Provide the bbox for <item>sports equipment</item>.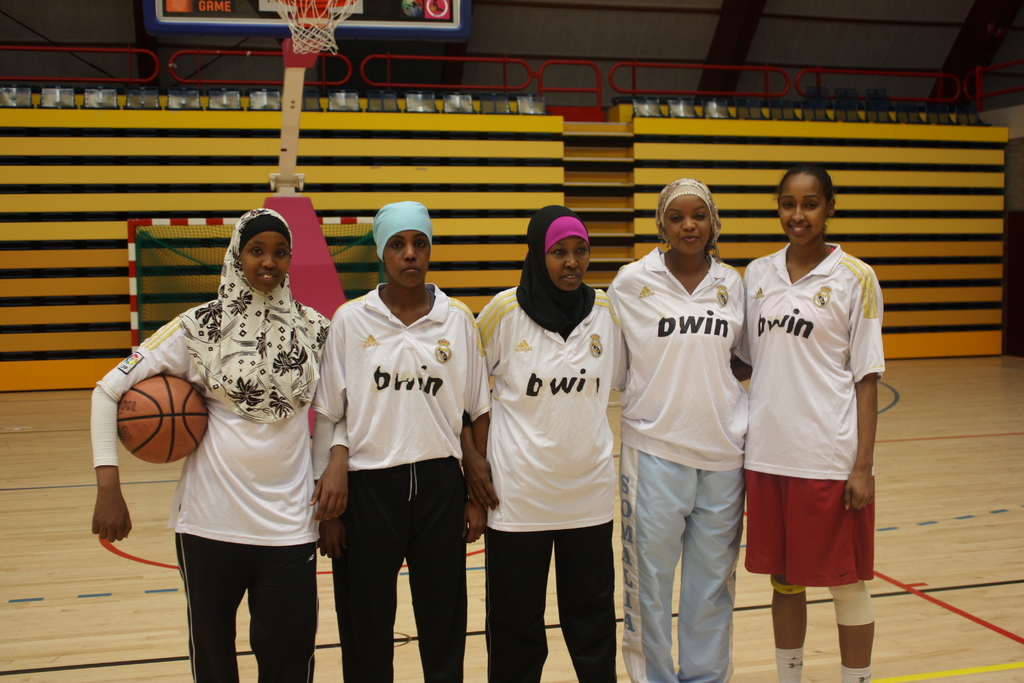
left=118, top=374, right=208, bottom=463.
